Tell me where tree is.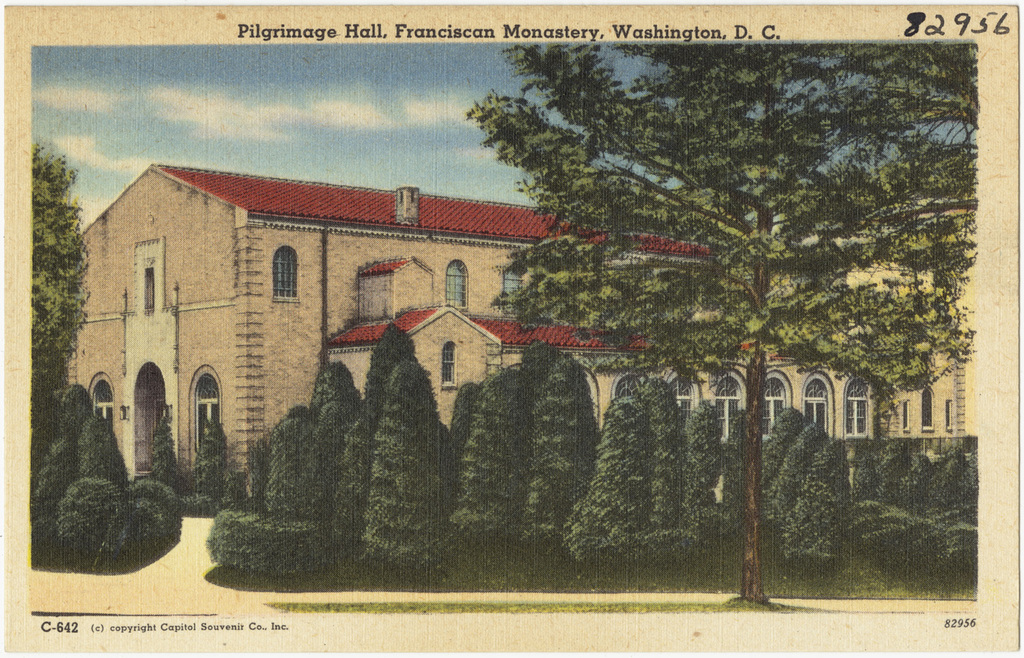
tree is at left=31, top=434, right=79, bottom=509.
